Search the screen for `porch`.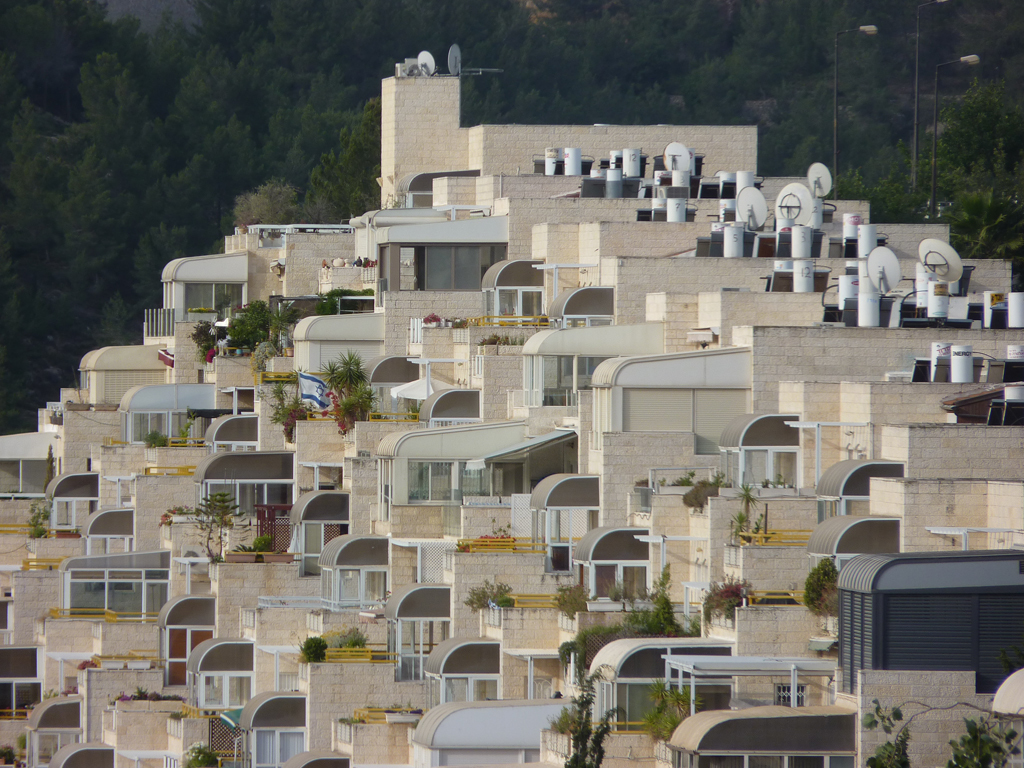
Found at region(590, 340, 753, 441).
